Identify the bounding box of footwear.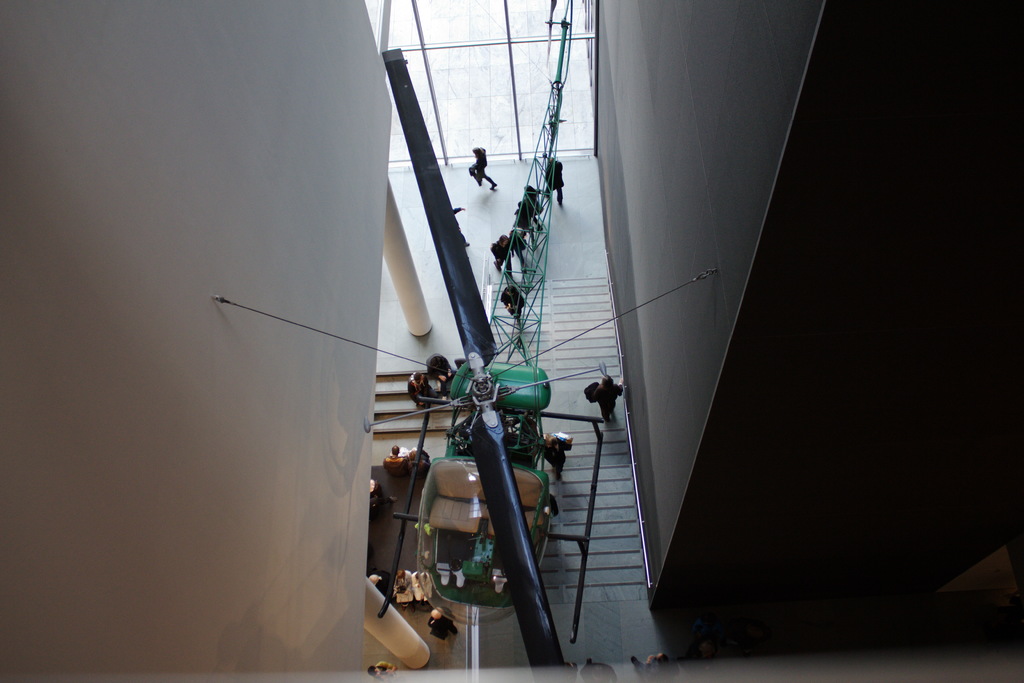
box=[474, 175, 480, 184].
